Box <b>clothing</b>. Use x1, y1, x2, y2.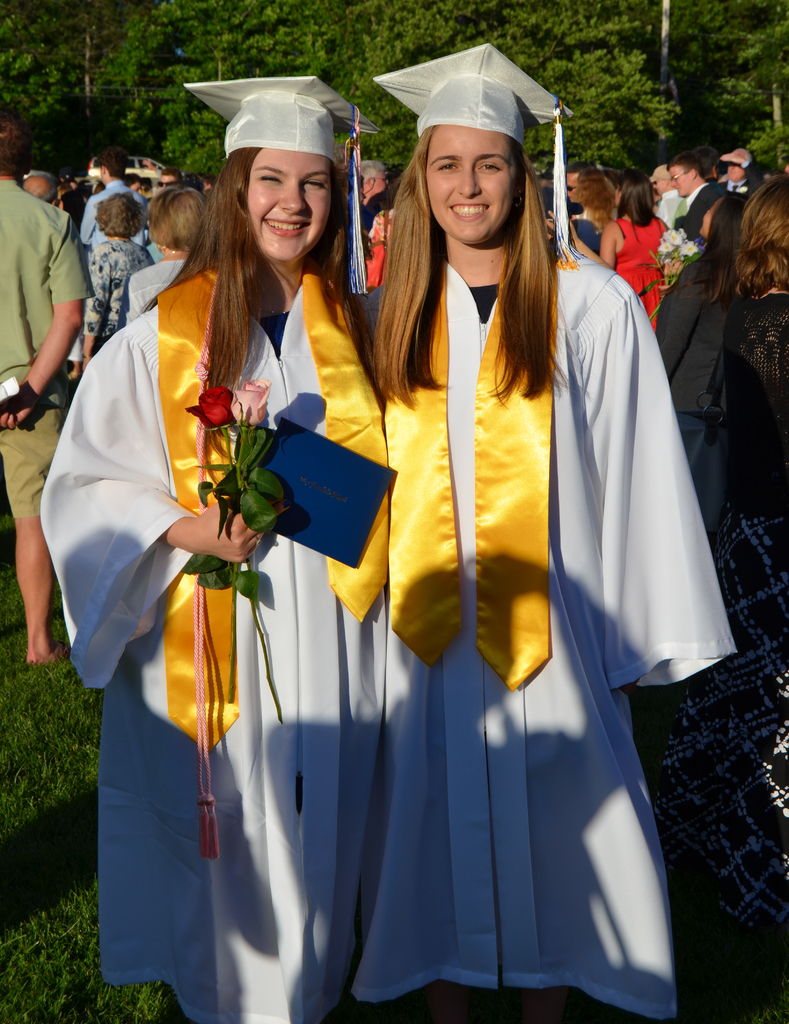
654, 296, 788, 943.
